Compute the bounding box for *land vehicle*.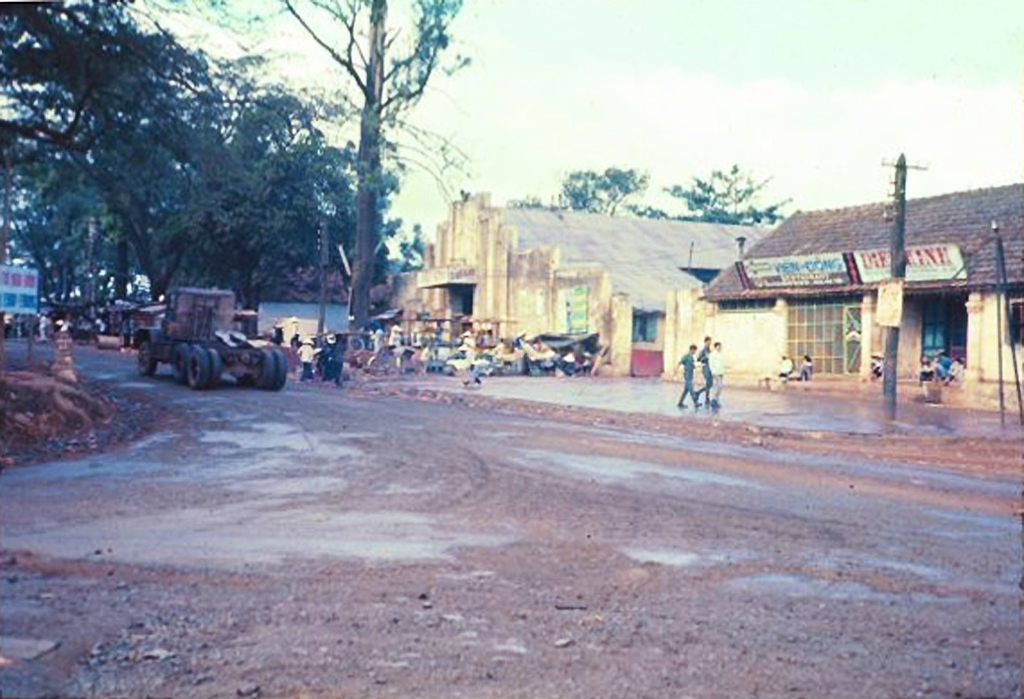
<region>134, 285, 290, 391</region>.
